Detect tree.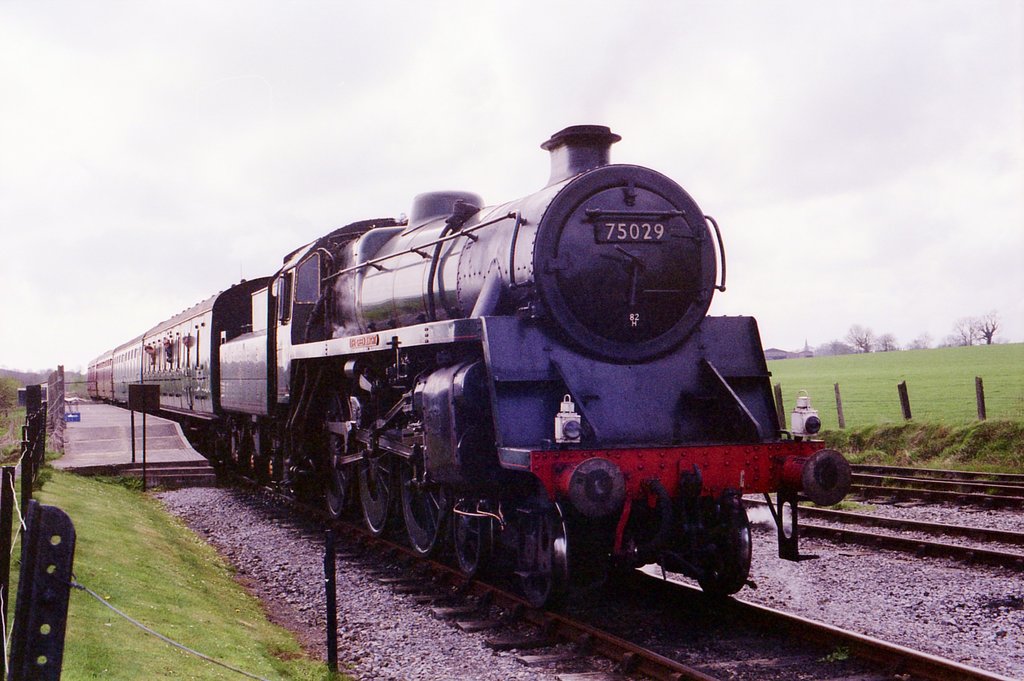
Detected at box=[938, 335, 967, 345].
